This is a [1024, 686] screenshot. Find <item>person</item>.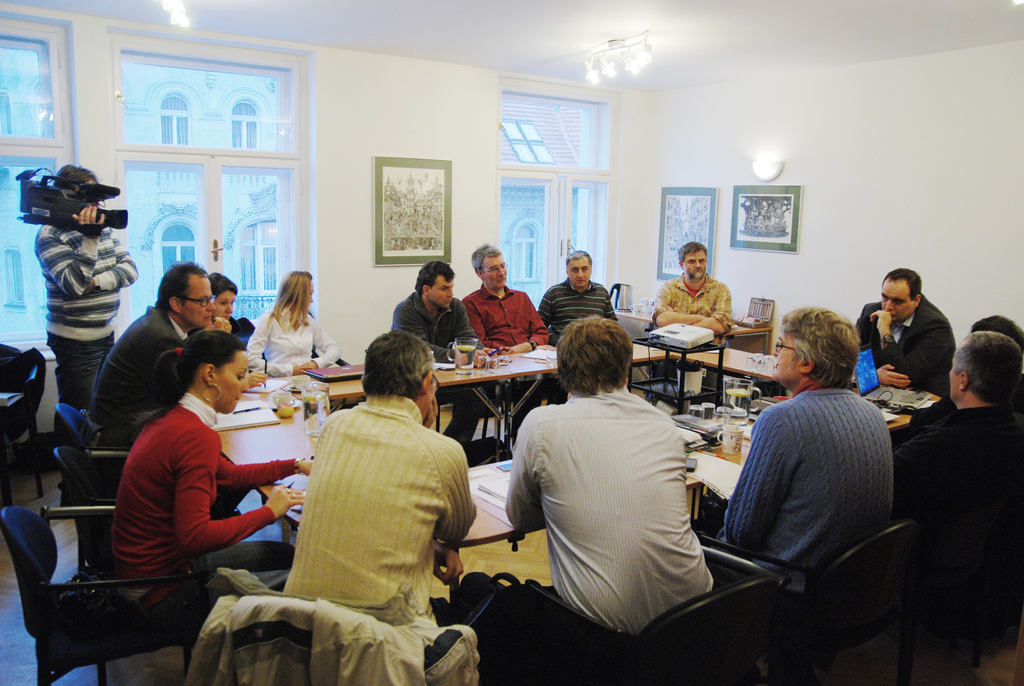
Bounding box: Rect(385, 254, 481, 446).
